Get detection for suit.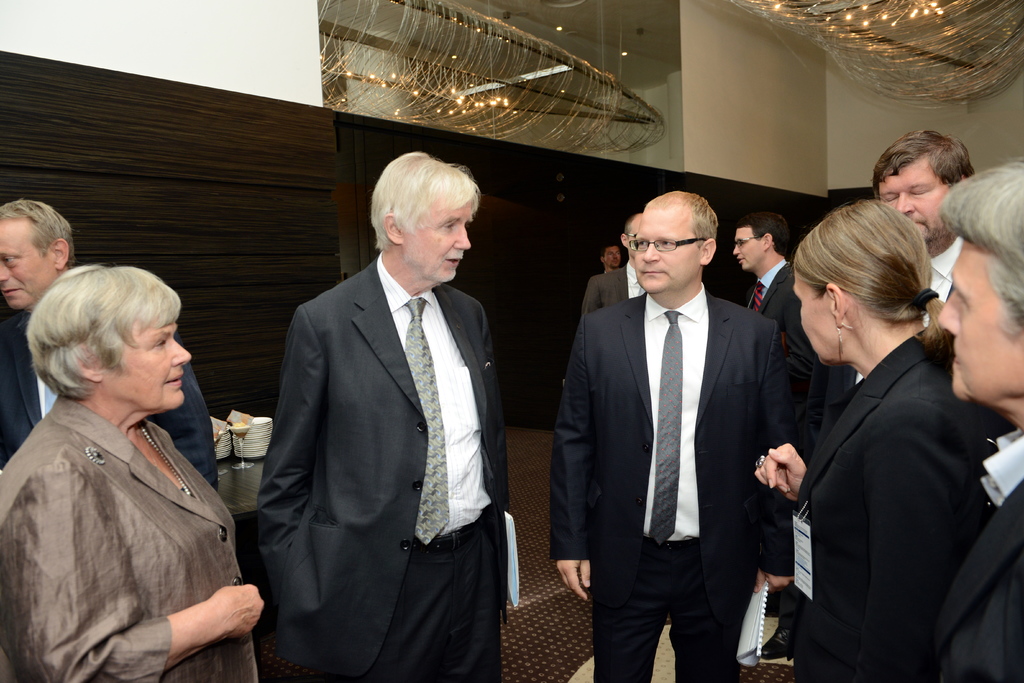
Detection: [left=0, top=311, right=223, bottom=516].
